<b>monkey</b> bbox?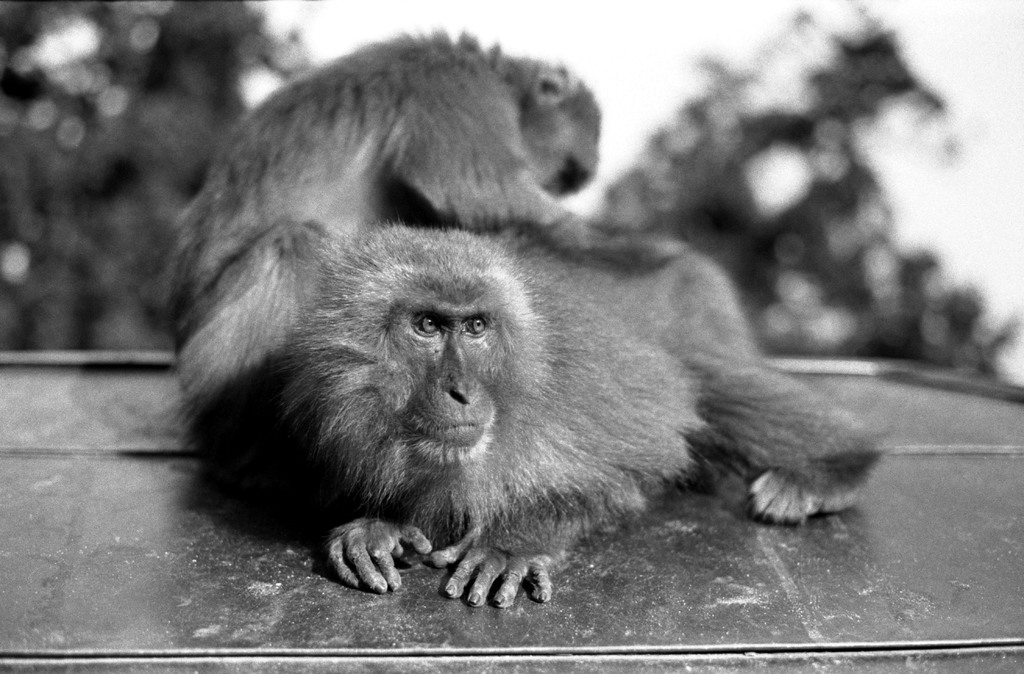
bbox(164, 28, 675, 401)
